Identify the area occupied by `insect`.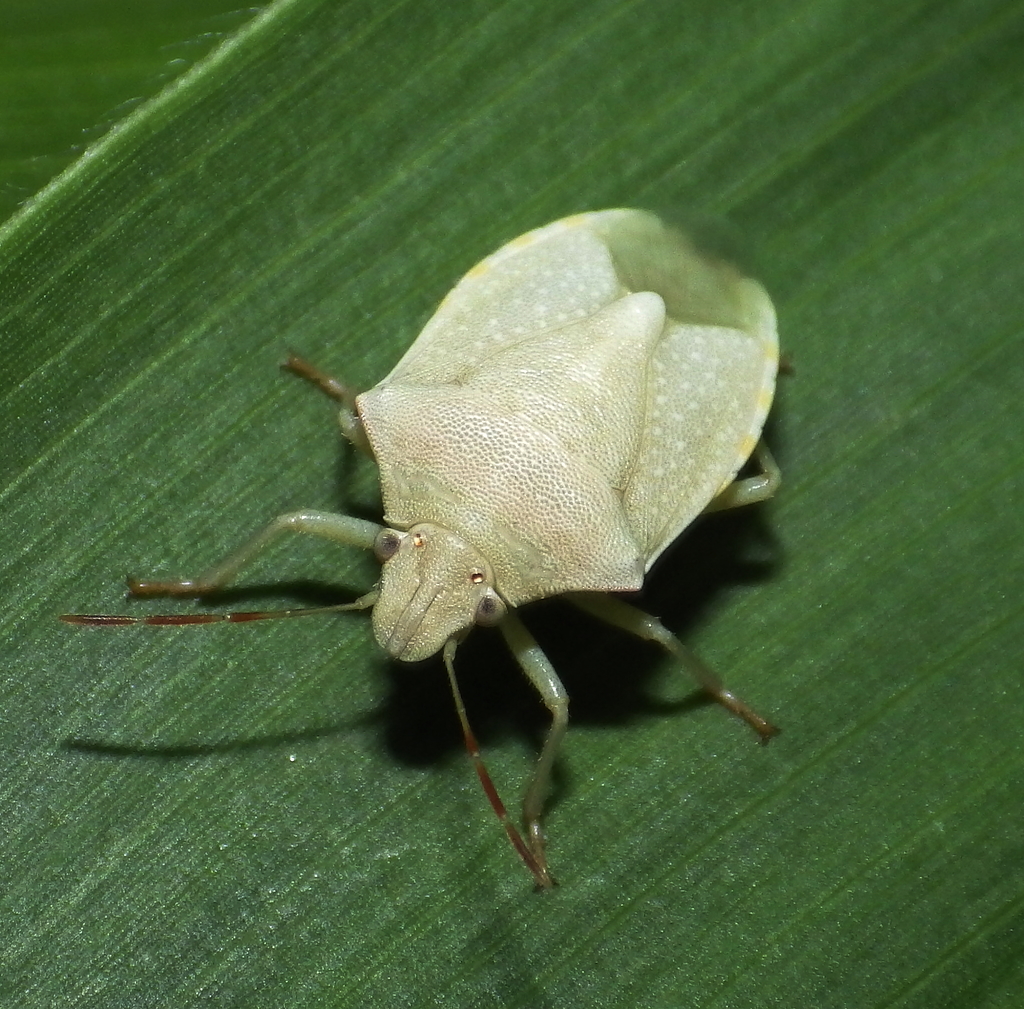
Area: (60, 208, 794, 889).
